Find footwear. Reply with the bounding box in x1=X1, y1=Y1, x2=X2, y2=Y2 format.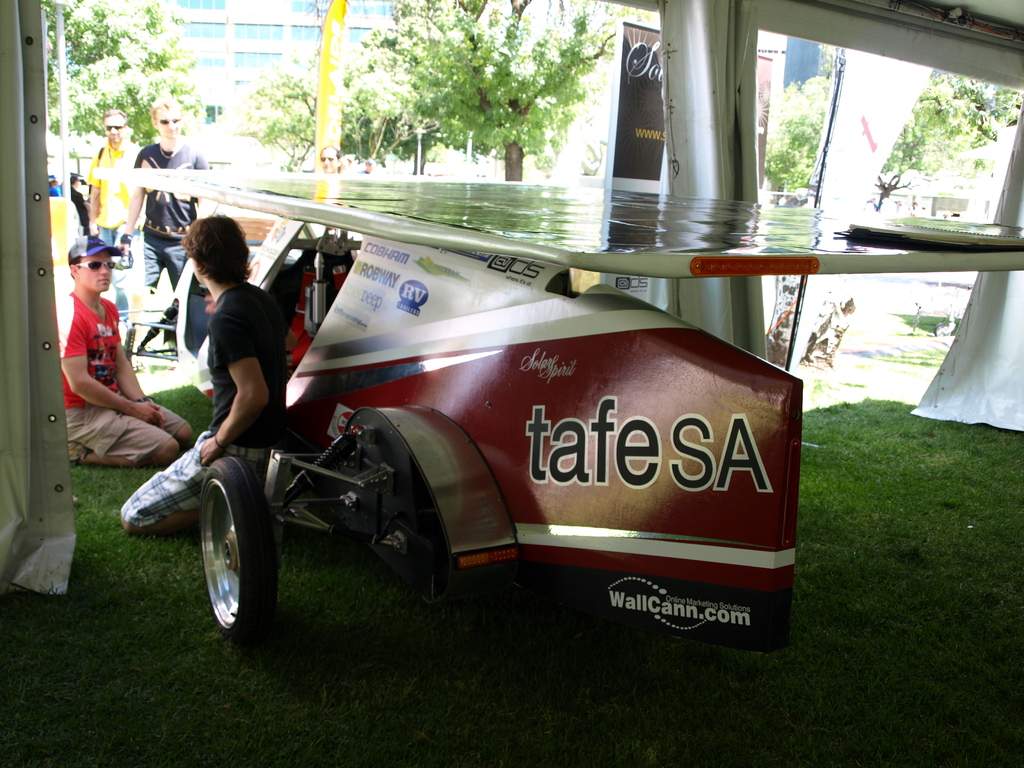
x1=67, y1=442, x2=86, y2=462.
